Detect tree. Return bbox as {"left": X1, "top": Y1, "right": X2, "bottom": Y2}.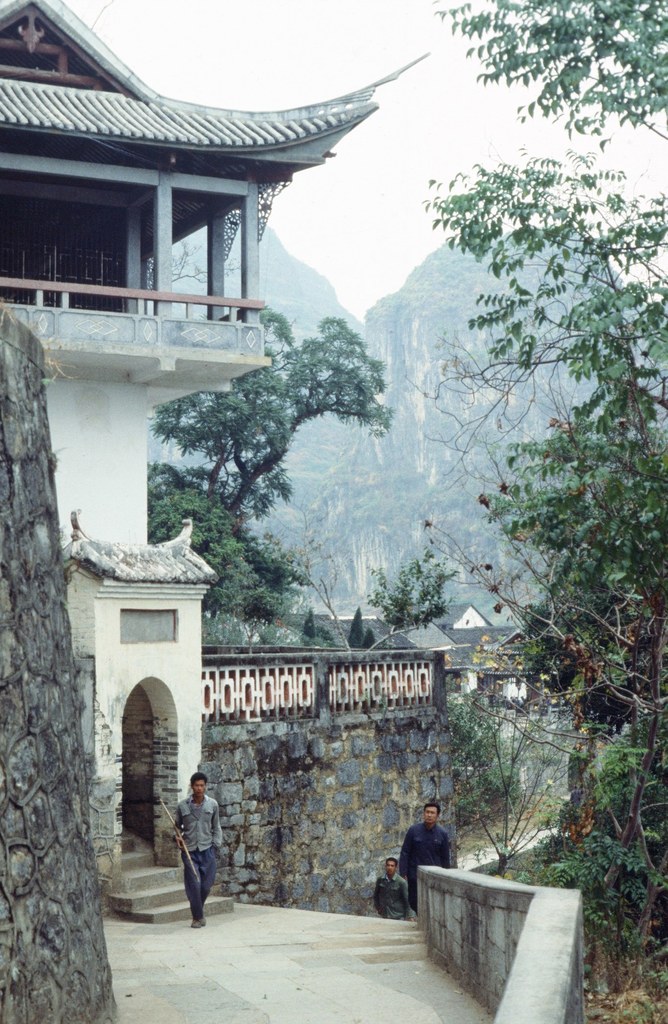
{"left": 457, "top": 241, "right": 651, "bottom": 918}.
